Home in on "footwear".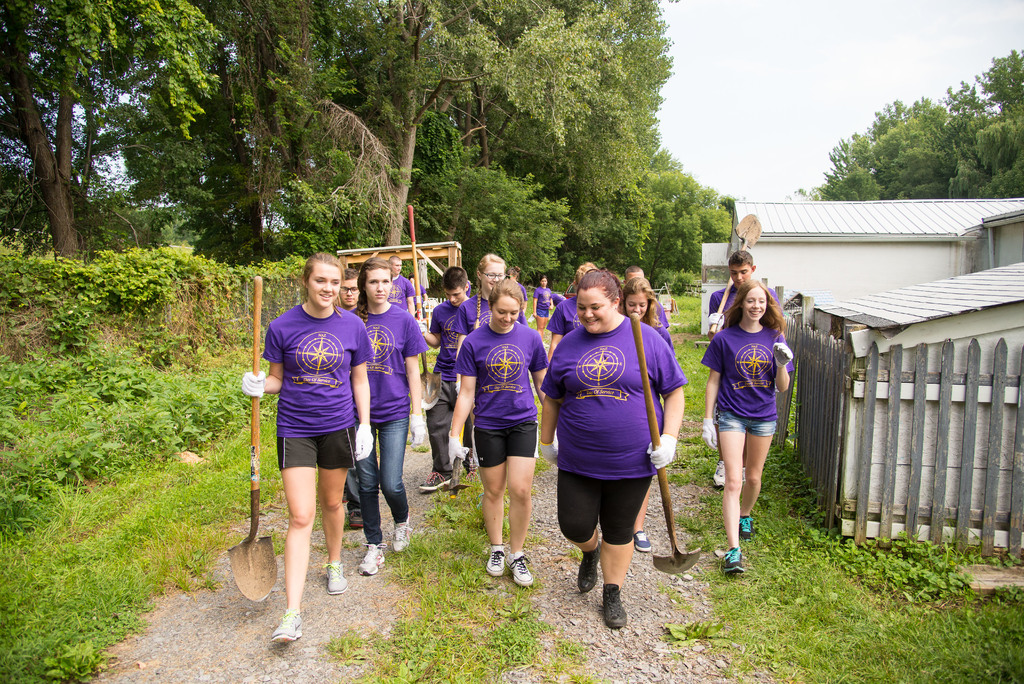
Homed in at [left=415, top=471, right=446, bottom=492].
